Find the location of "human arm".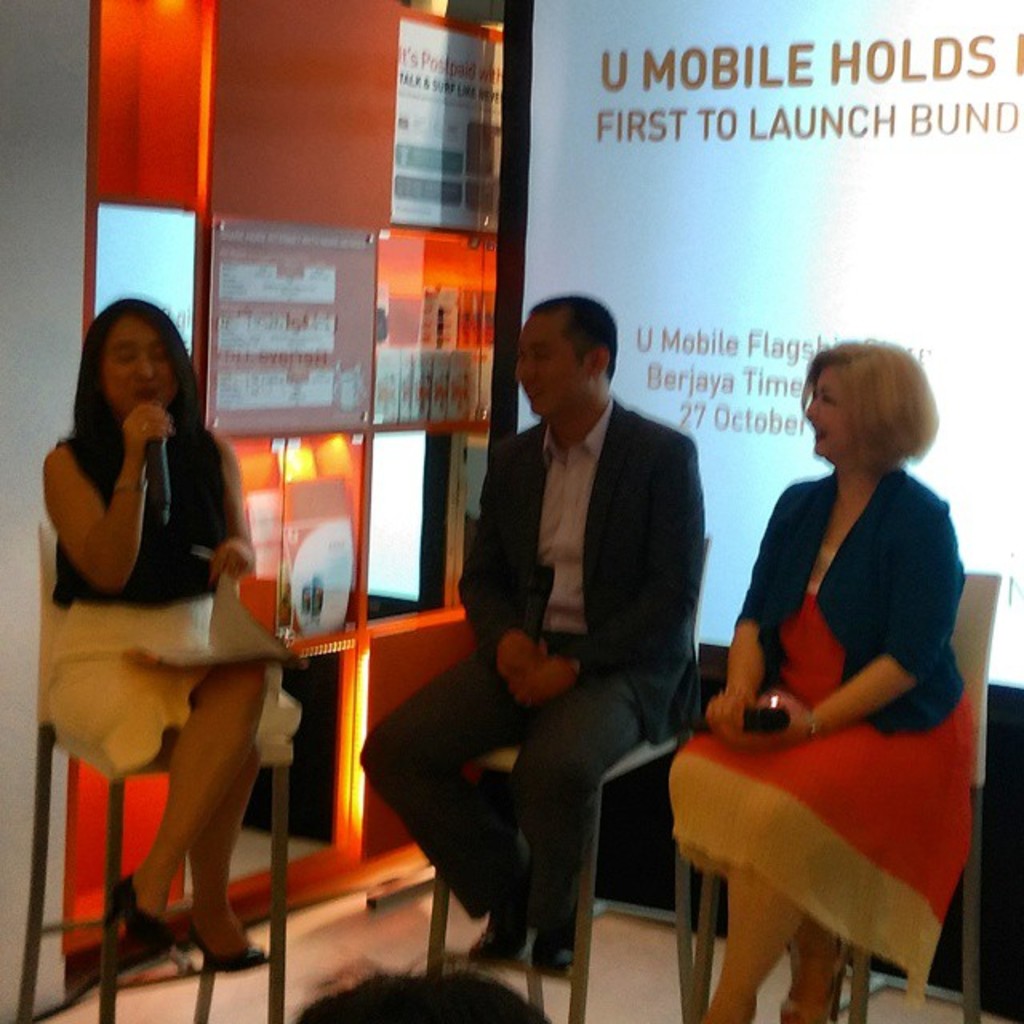
Location: [754,504,965,750].
